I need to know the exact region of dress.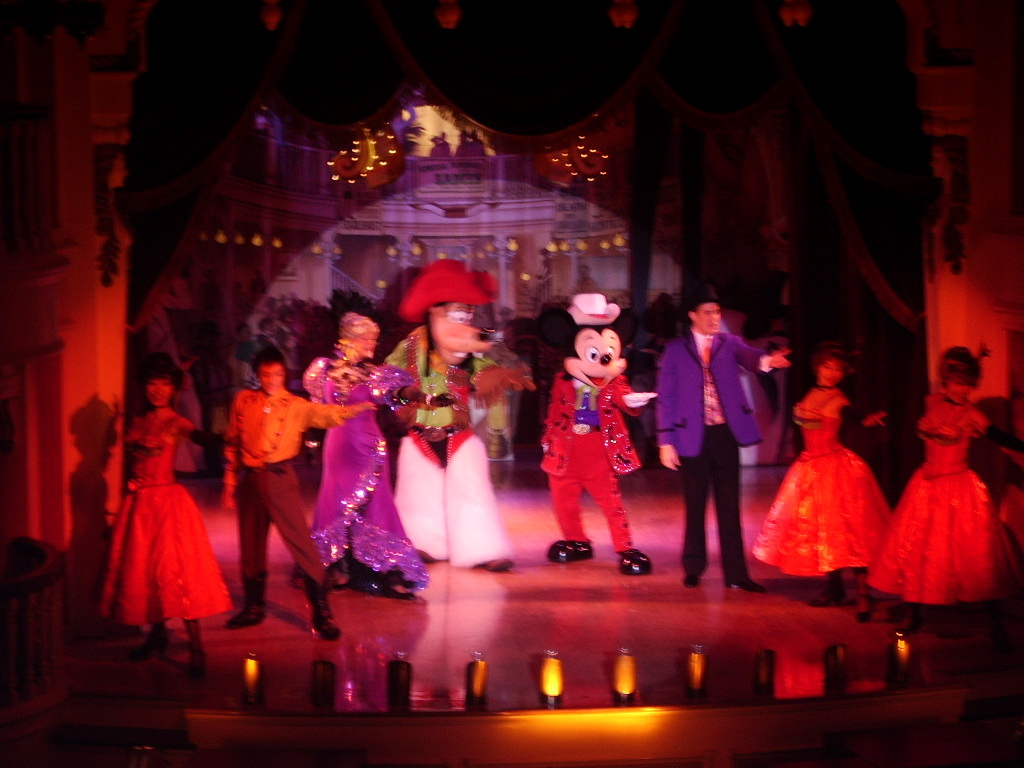
Region: 751,383,895,575.
